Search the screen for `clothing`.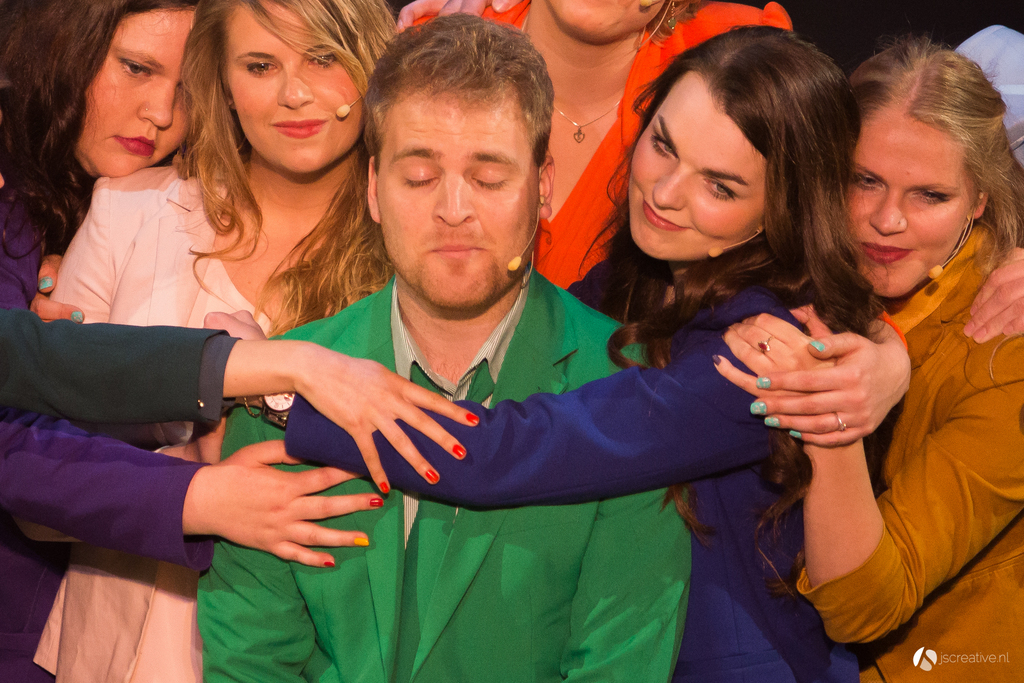
Found at 0 306 239 427.
